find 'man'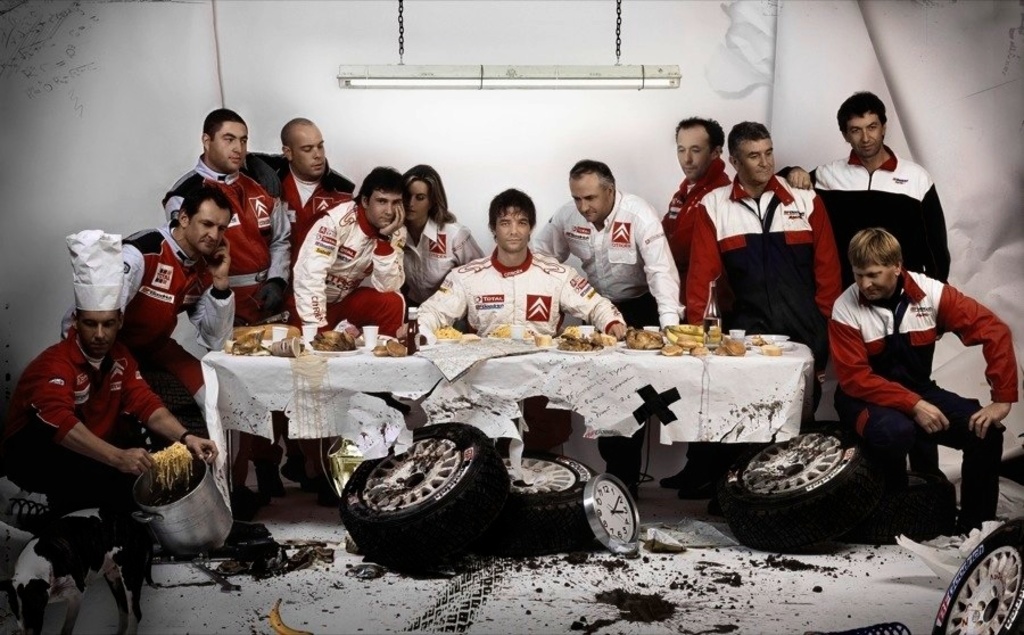
box(650, 114, 845, 502)
